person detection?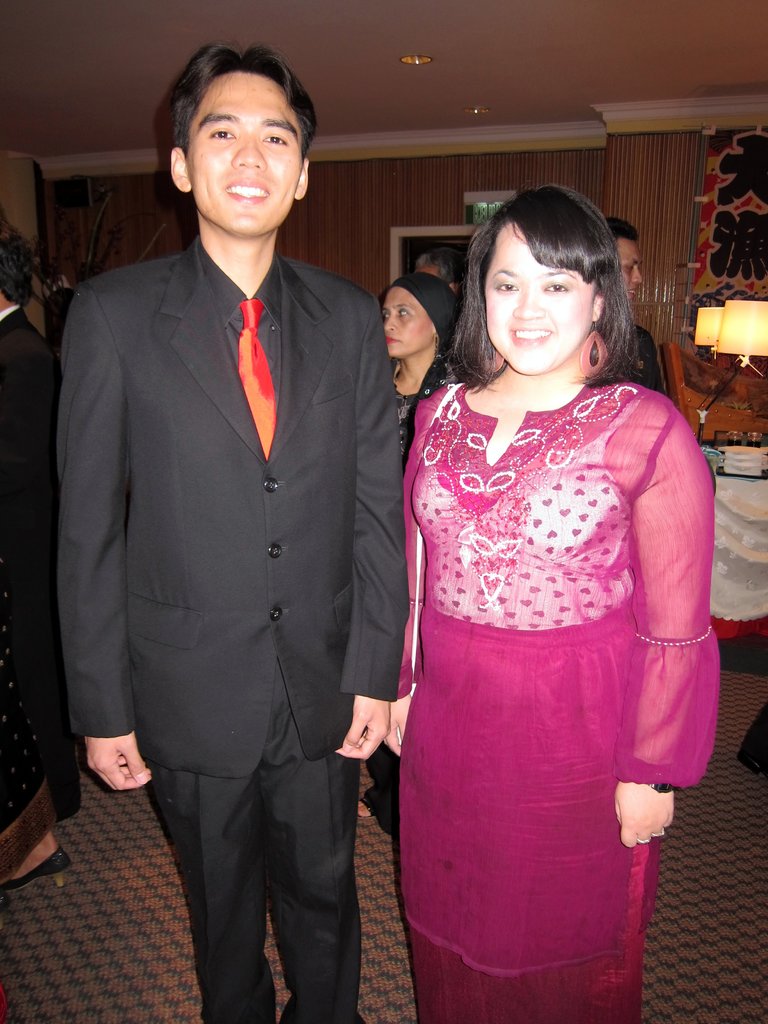
bbox=[52, 45, 404, 1023]
